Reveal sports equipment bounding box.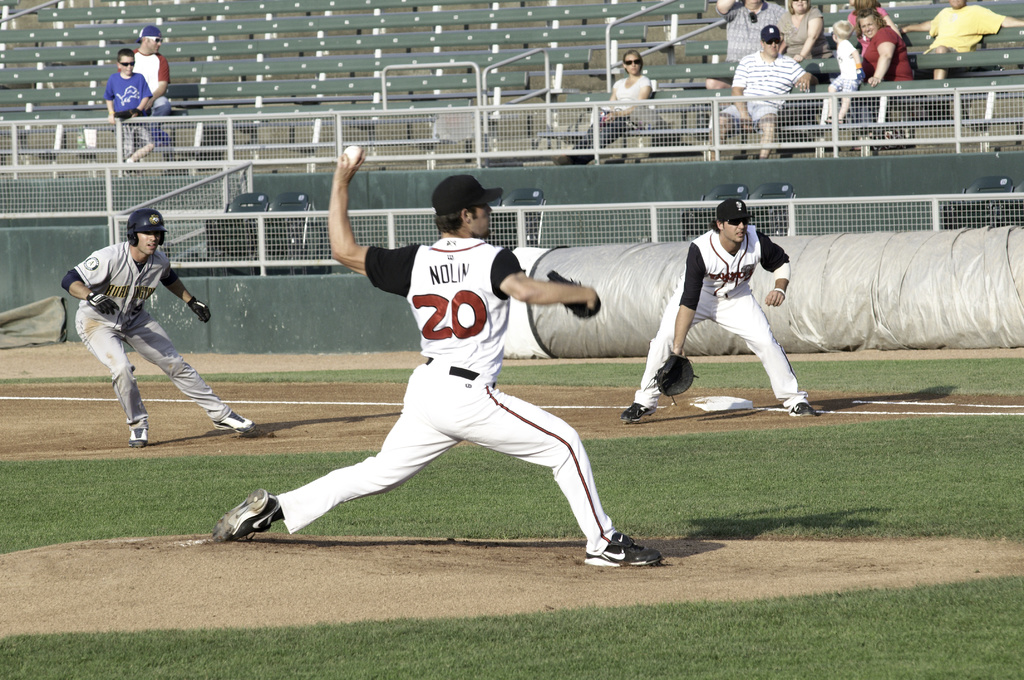
Revealed: [86,289,121,316].
